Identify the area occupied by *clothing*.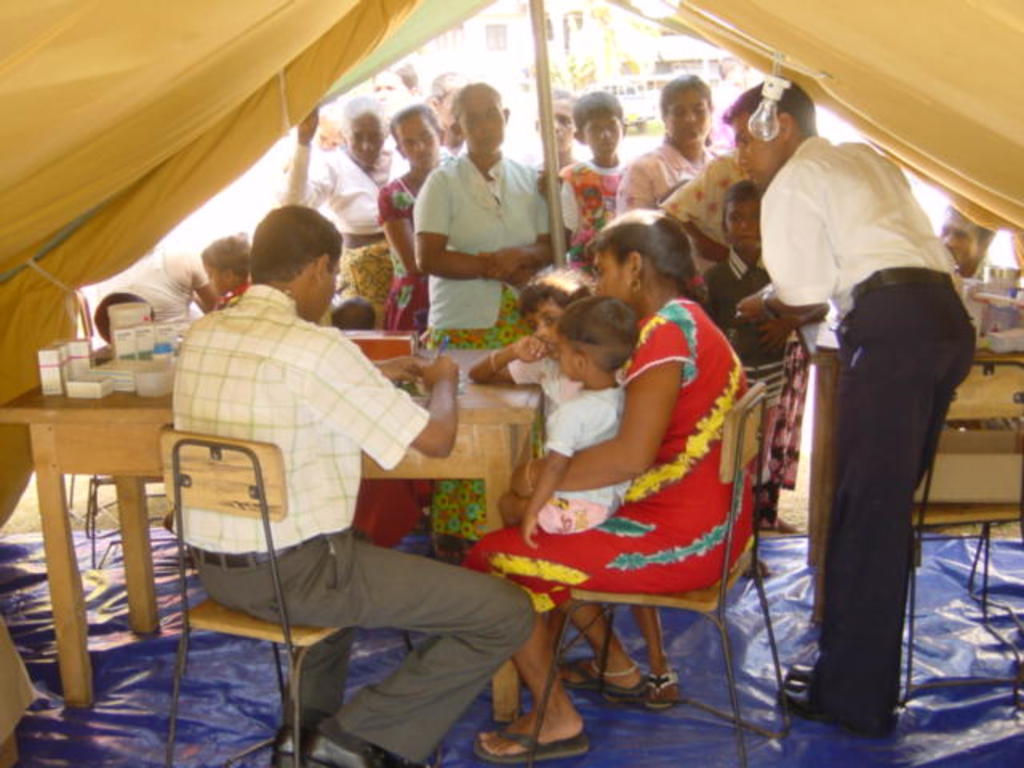
Area: select_region(755, 66, 976, 734).
